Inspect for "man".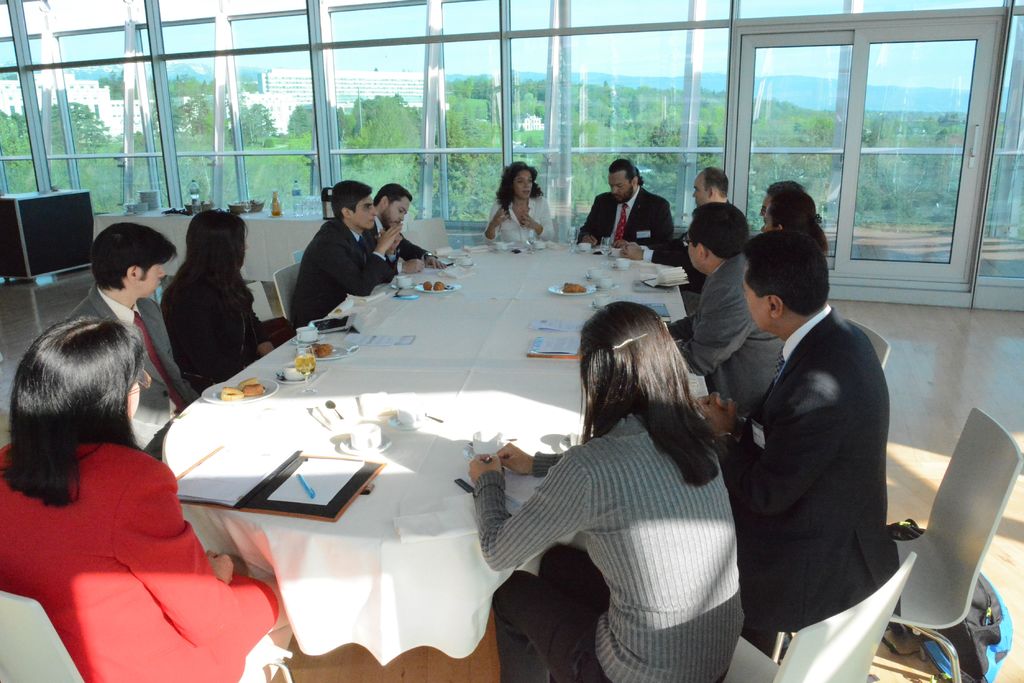
Inspection: {"x1": 614, "y1": 168, "x2": 729, "y2": 301}.
